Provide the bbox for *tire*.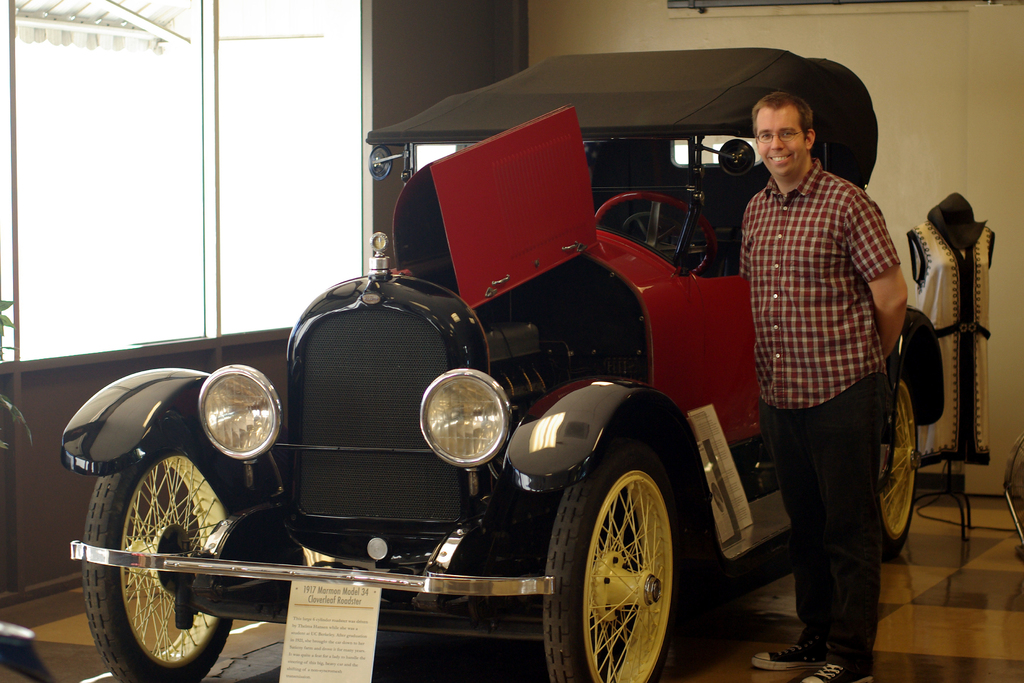
877/377/920/554.
